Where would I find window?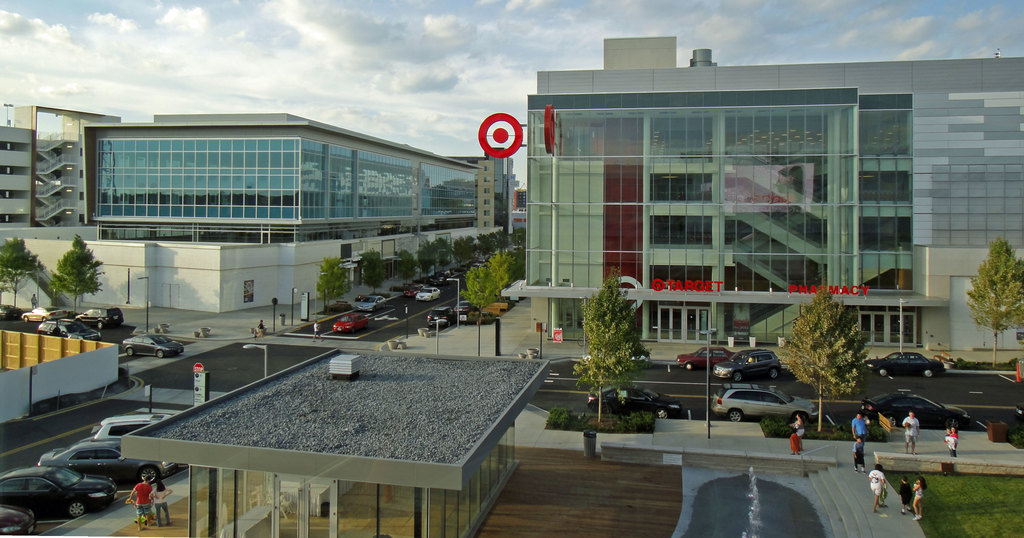
At [863,254,880,289].
